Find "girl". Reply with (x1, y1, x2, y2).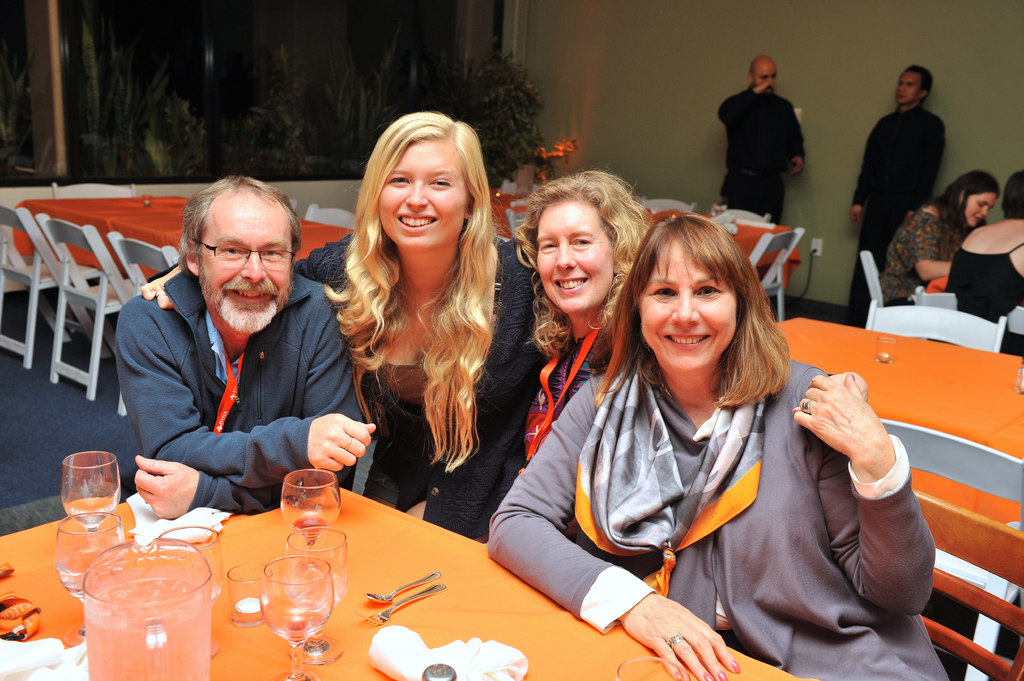
(877, 164, 1008, 307).
